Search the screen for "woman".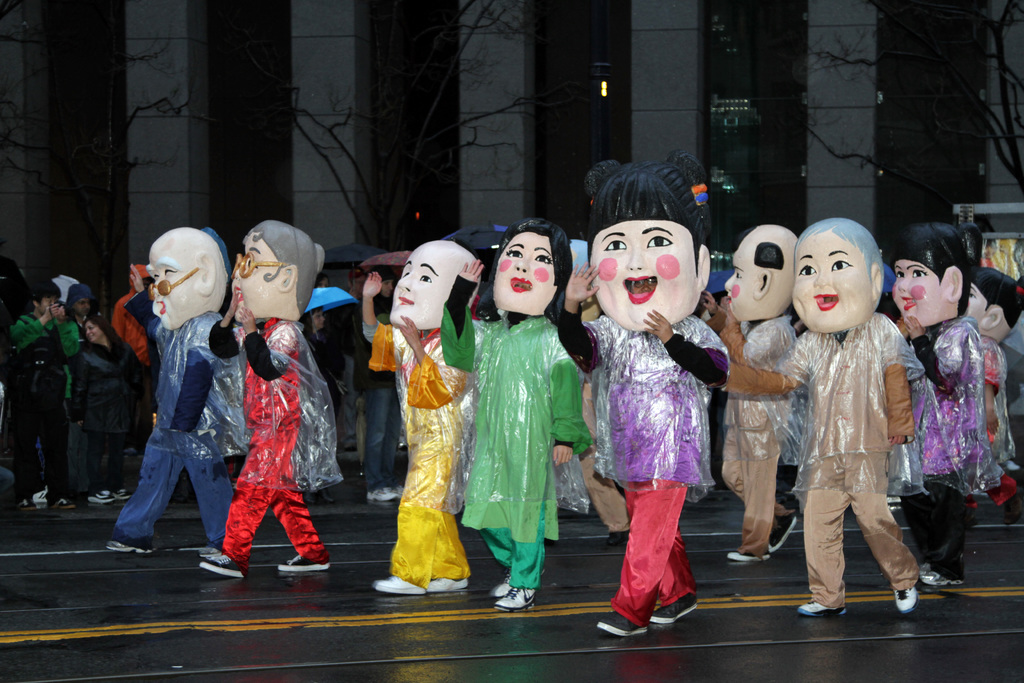
Found at BBox(298, 303, 346, 420).
